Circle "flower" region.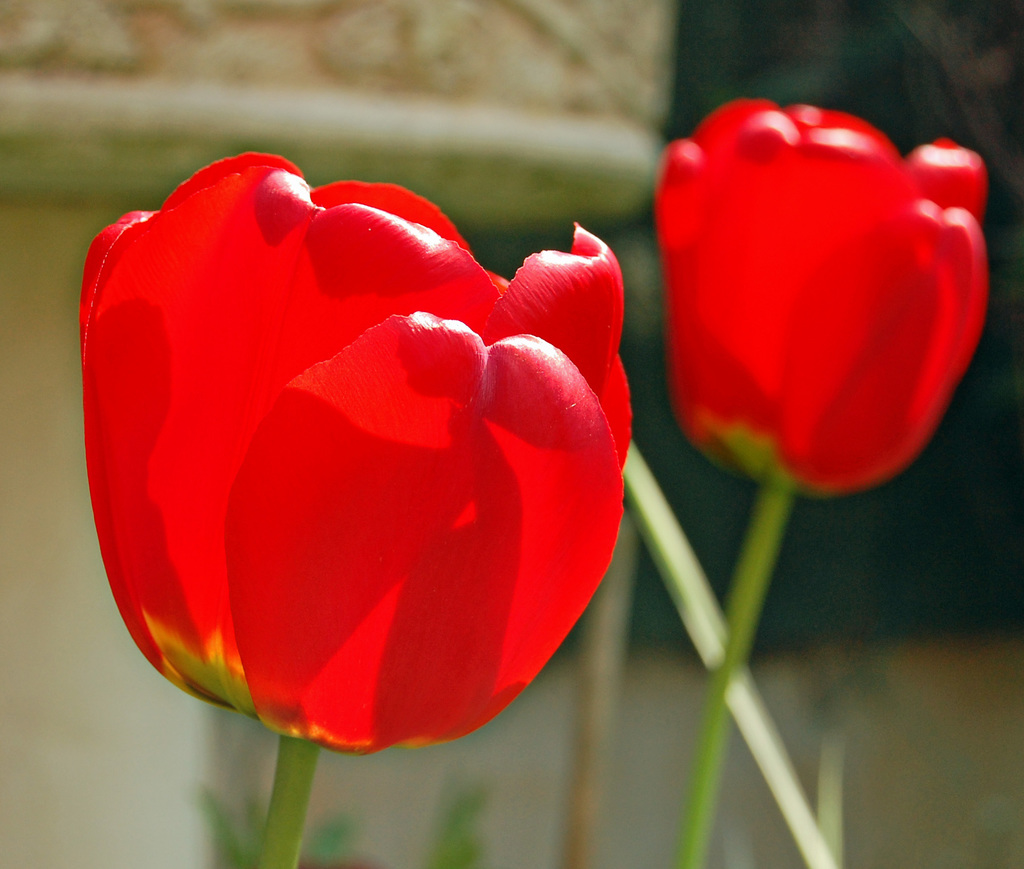
Region: box(658, 104, 988, 501).
